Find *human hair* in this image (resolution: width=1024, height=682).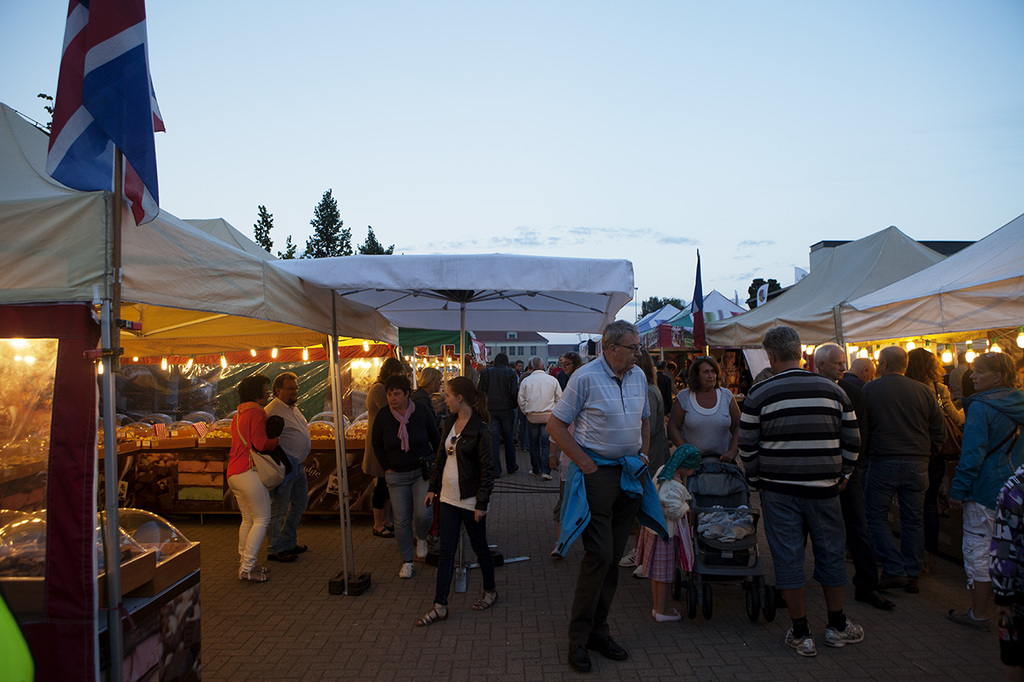
bbox(691, 357, 726, 389).
